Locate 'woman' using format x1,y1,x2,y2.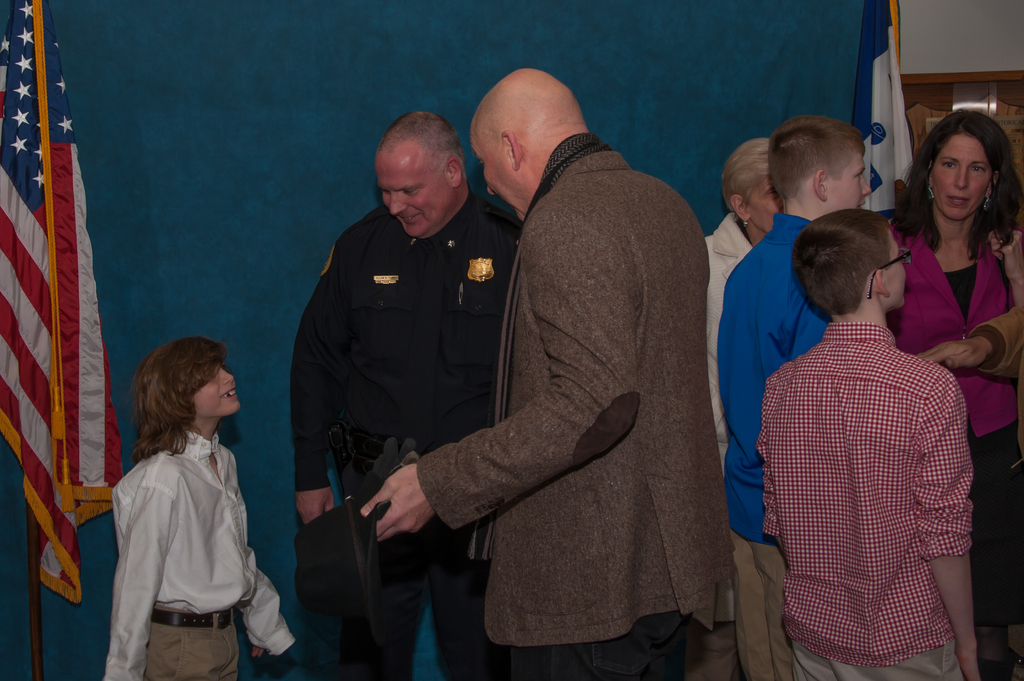
705,136,783,623.
